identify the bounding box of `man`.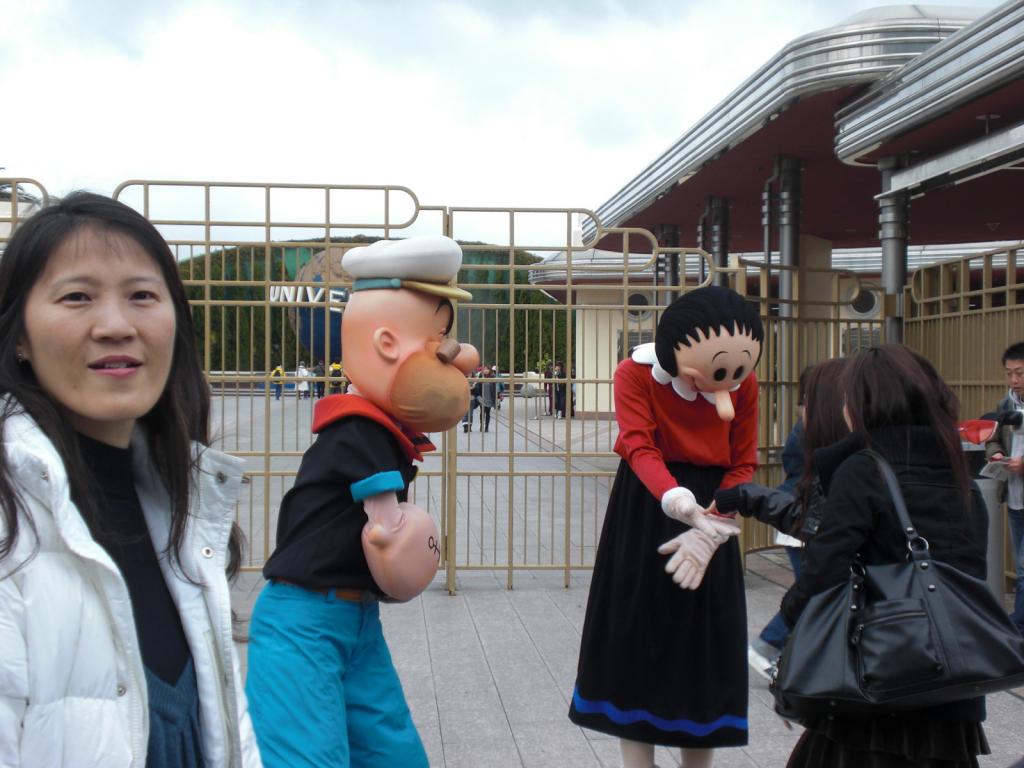
crop(983, 340, 1023, 640).
